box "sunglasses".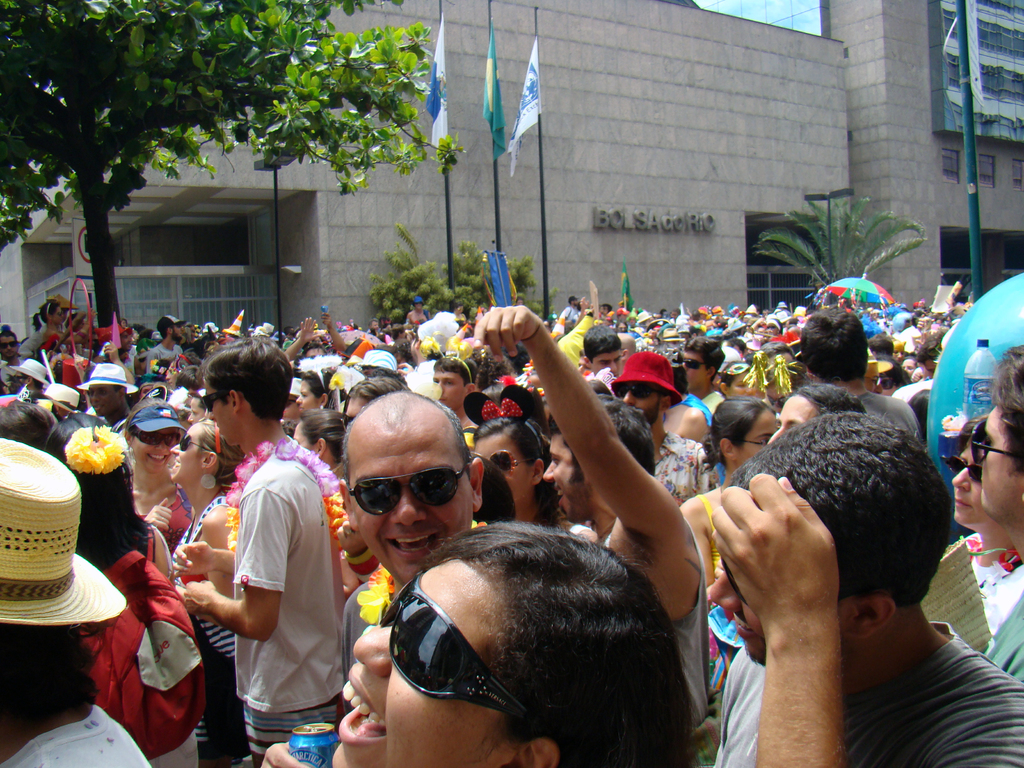
[left=197, top=385, right=233, bottom=415].
